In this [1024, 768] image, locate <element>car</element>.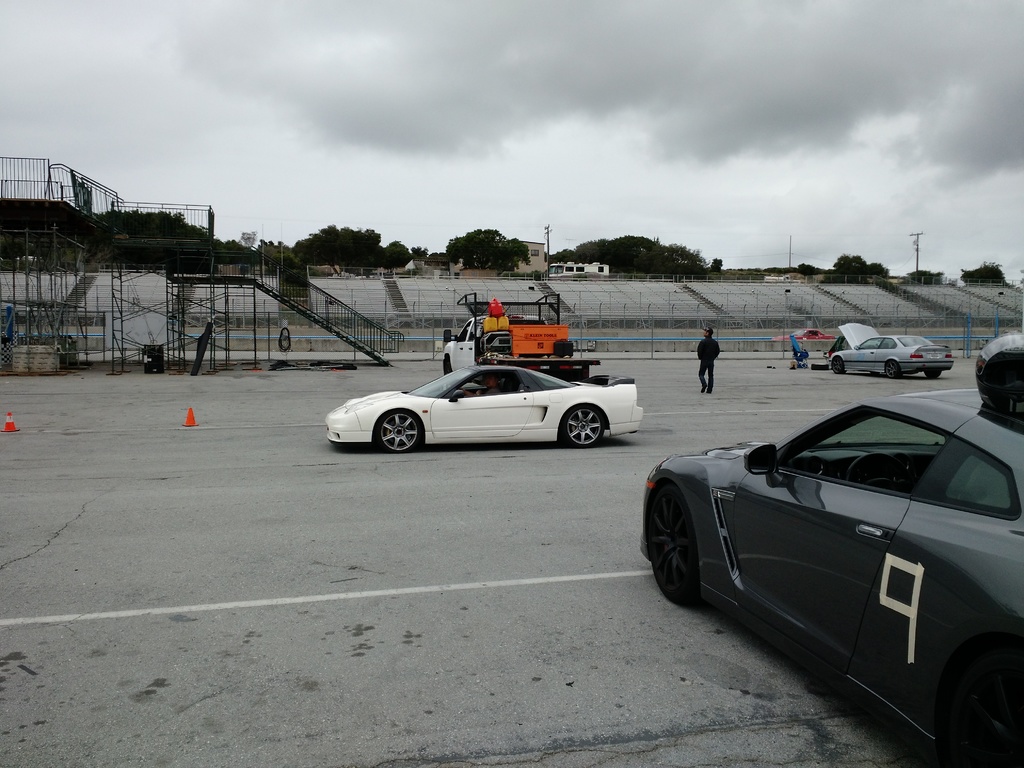
Bounding box: [635,330,1023,765].
